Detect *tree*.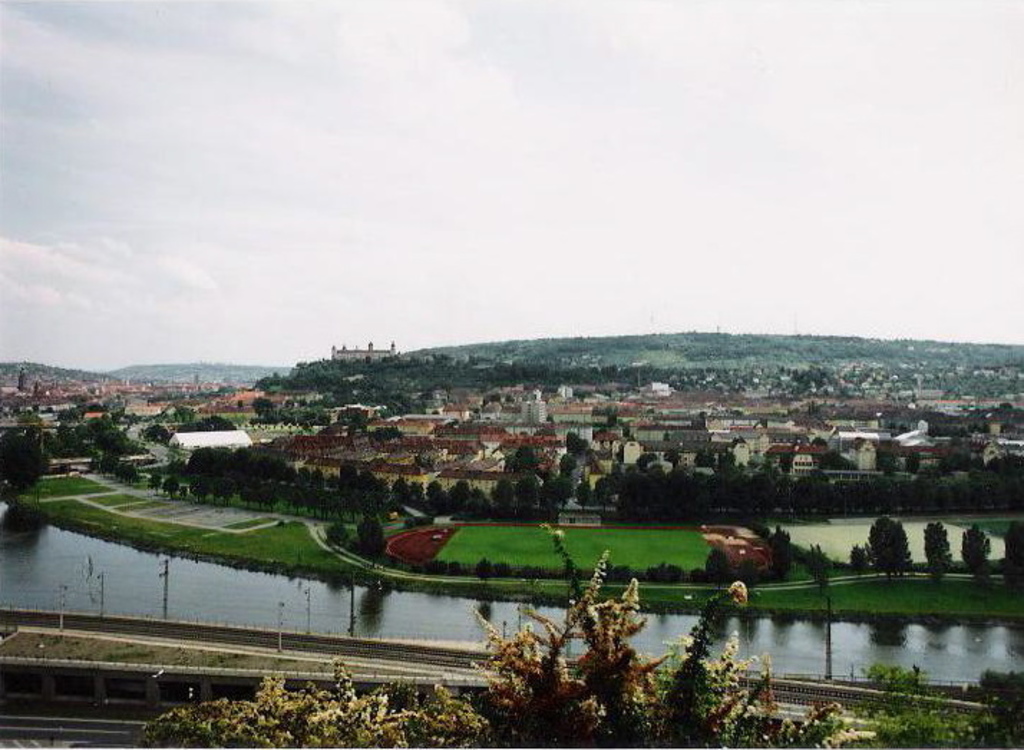
Detected at <region>572, 483, 598, 513</region>.
